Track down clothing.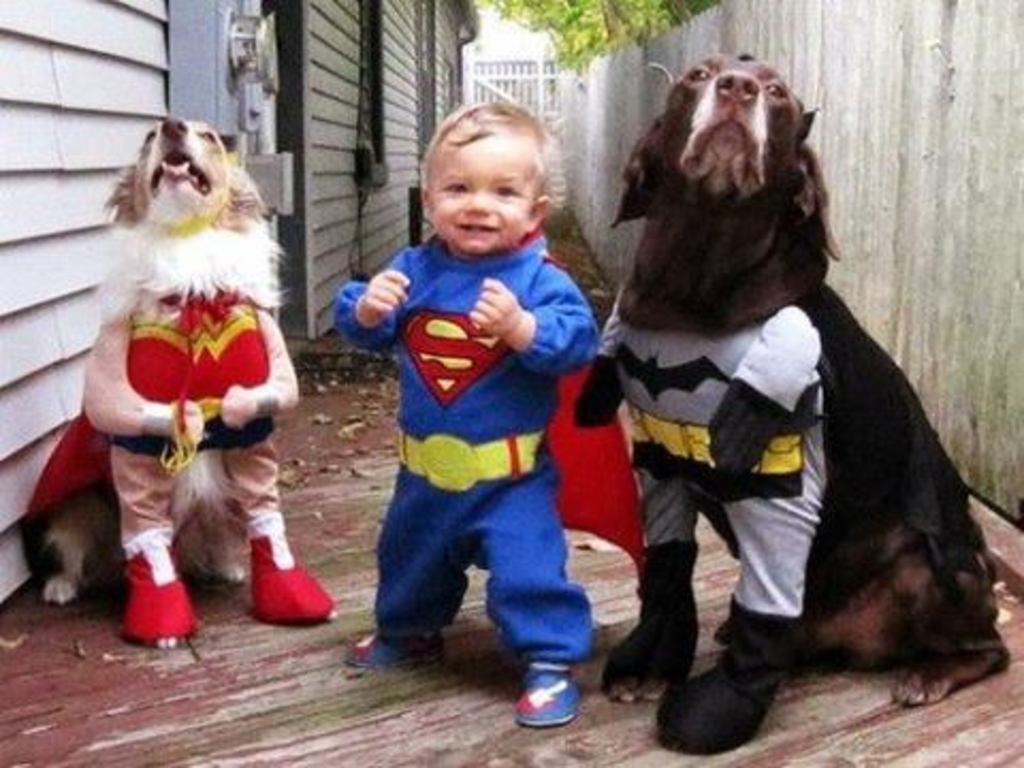
Tracked to crop(337, 235, 602, 666).
